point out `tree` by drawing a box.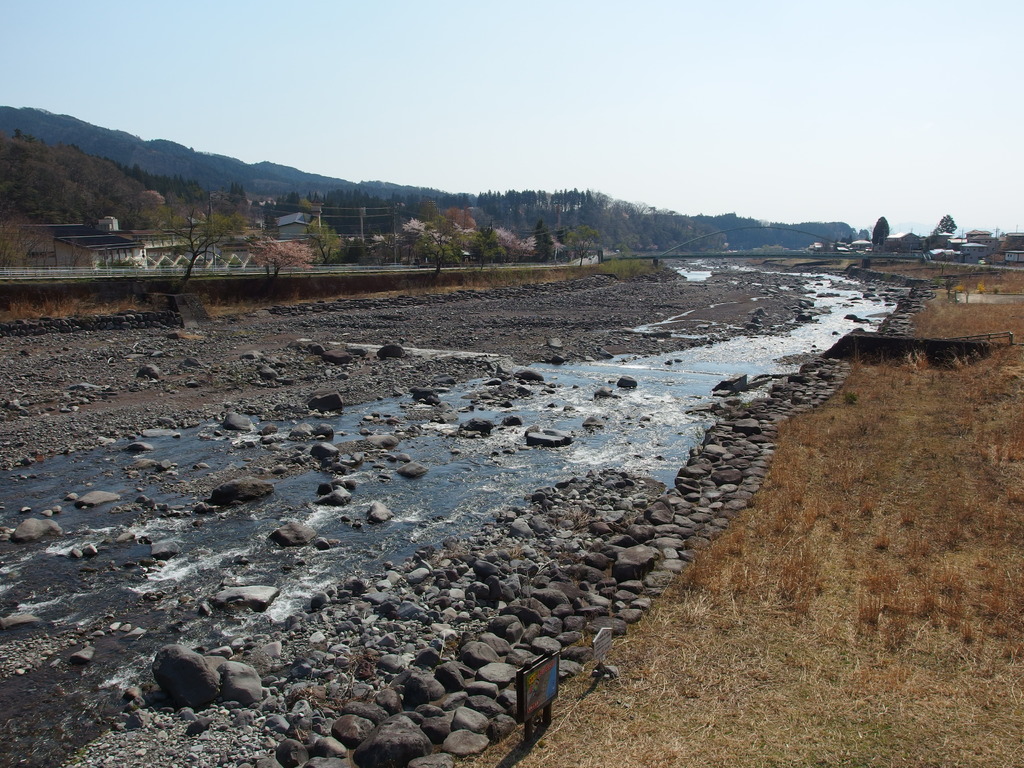
Rect(253, 200, 262, 212).
